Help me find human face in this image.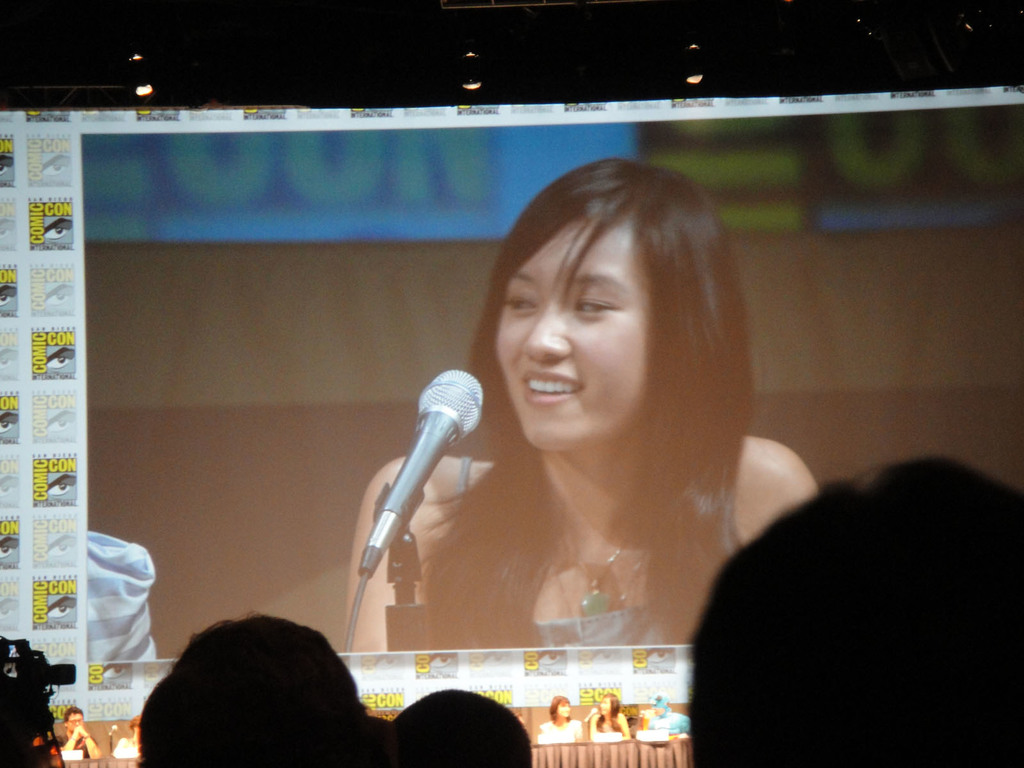
Found it: rect(602, 696, 617, 720).
